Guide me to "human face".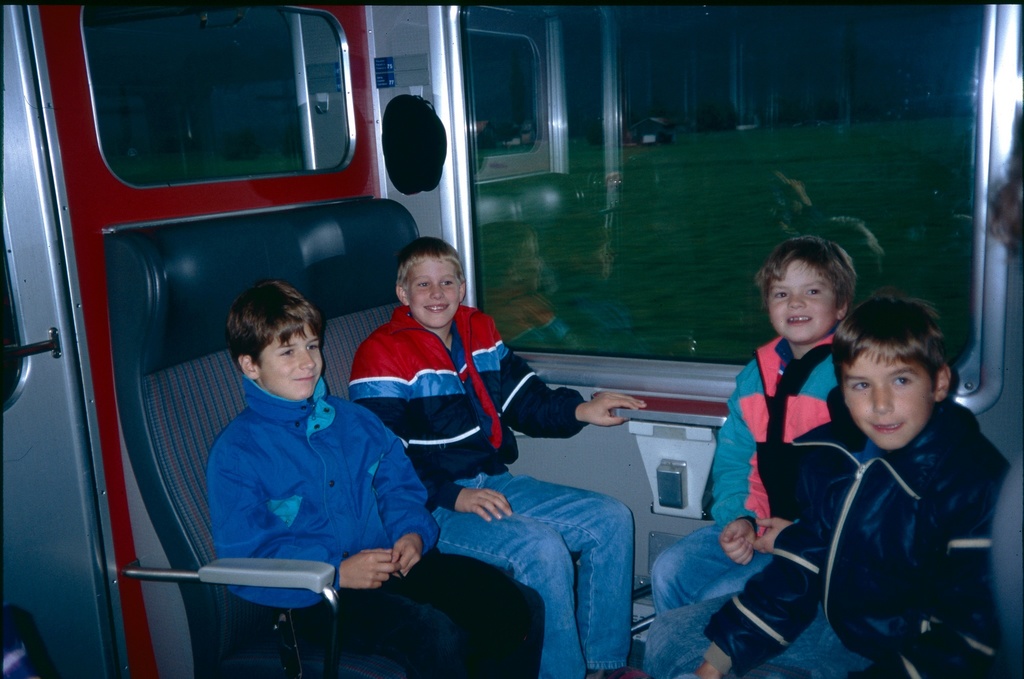
Guidance: <box>768,258,843,345</box>.
